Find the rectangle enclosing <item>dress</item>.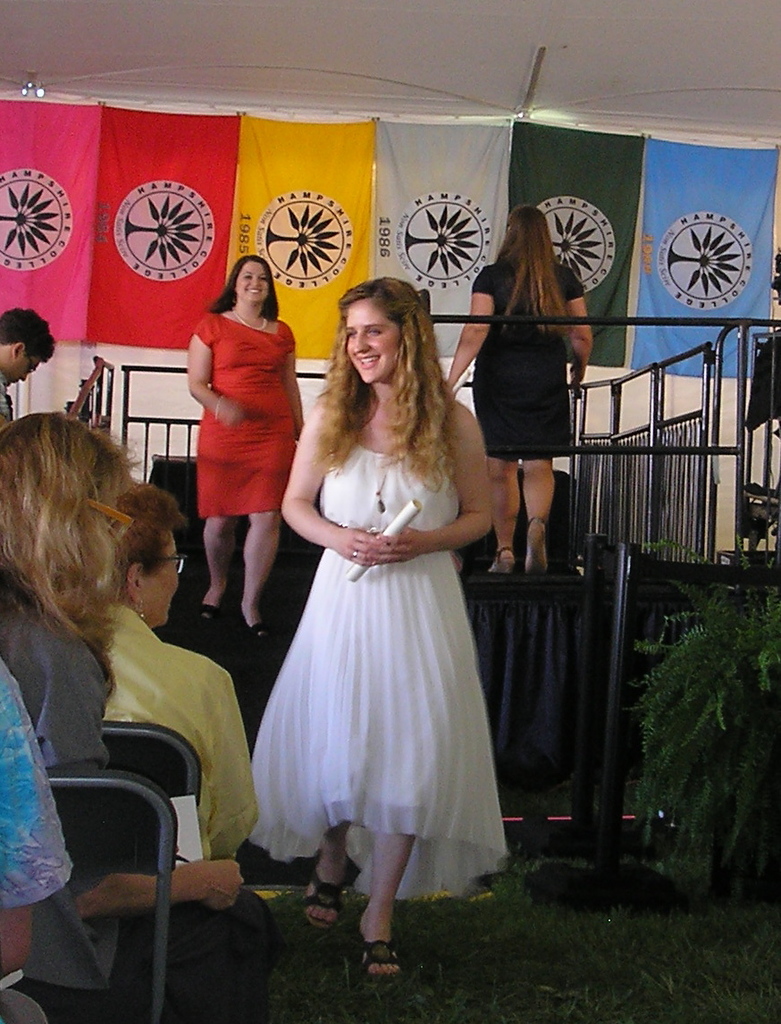
select_region(191, 313, 300, 512).
